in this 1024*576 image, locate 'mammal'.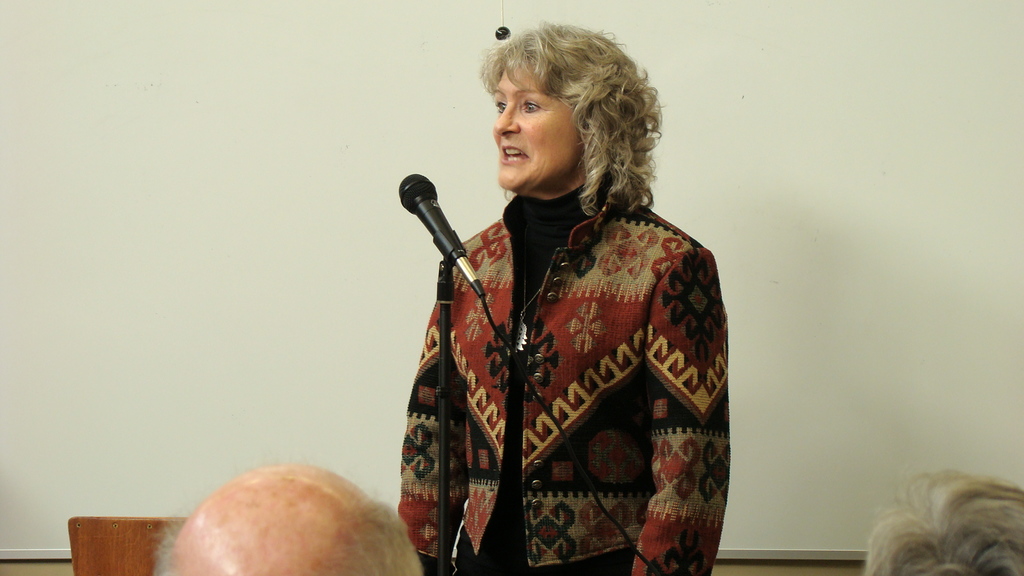
Bounding box: select_region(373, 72, 735, 575).
